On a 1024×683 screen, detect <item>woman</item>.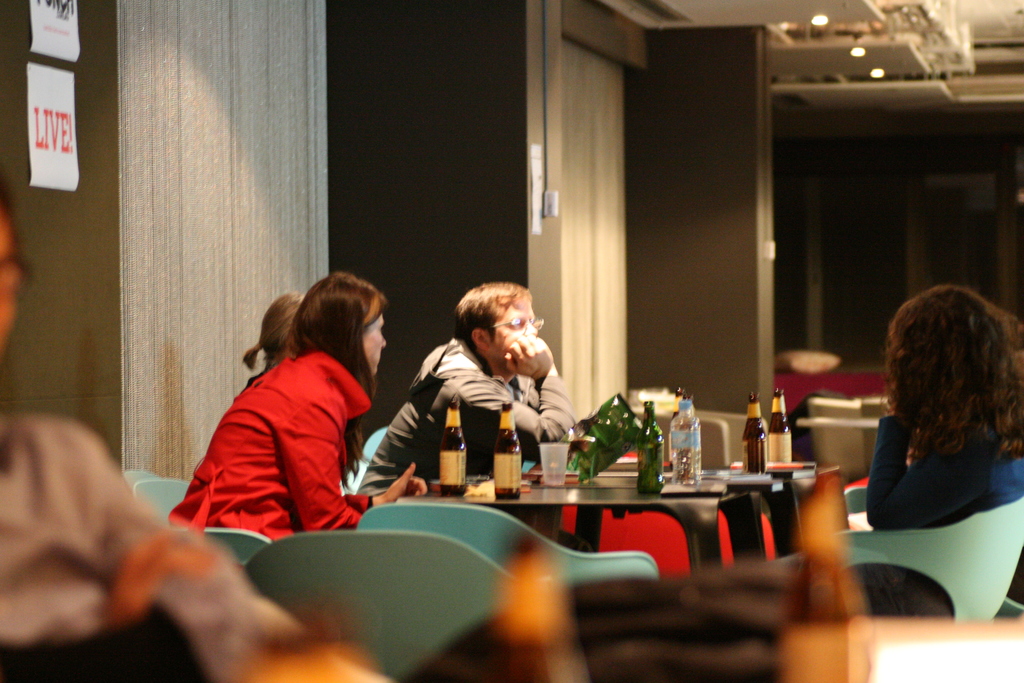
<bbox>230, 262, 415, 552</bbox>.
